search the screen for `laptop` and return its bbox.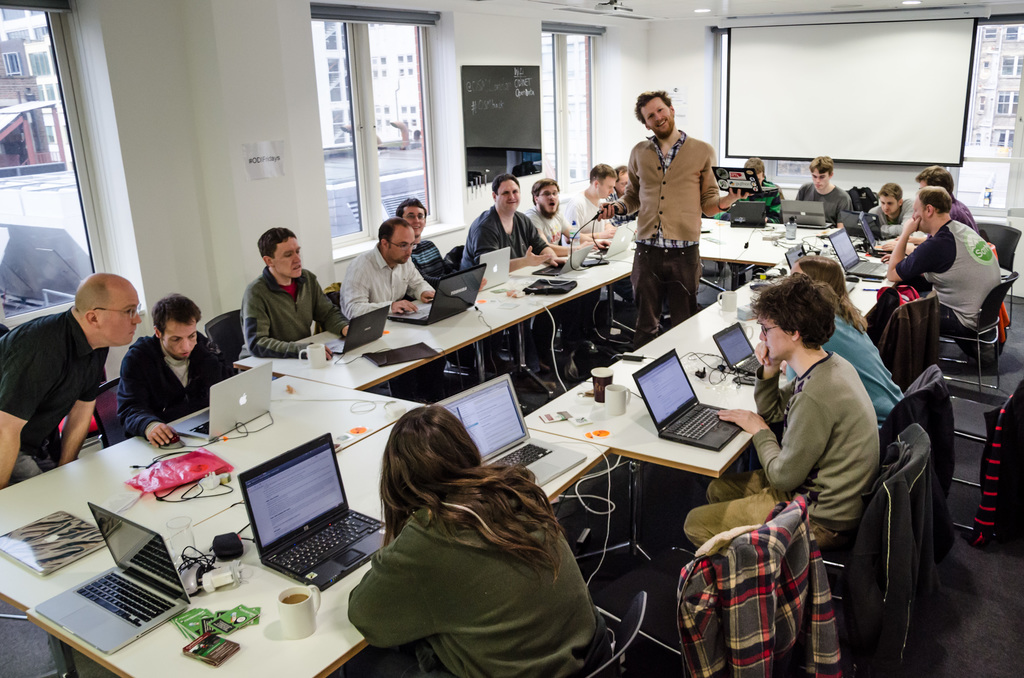
Found: {"left": 630, "top": 349, "right": 744, "bottom": 450}.
